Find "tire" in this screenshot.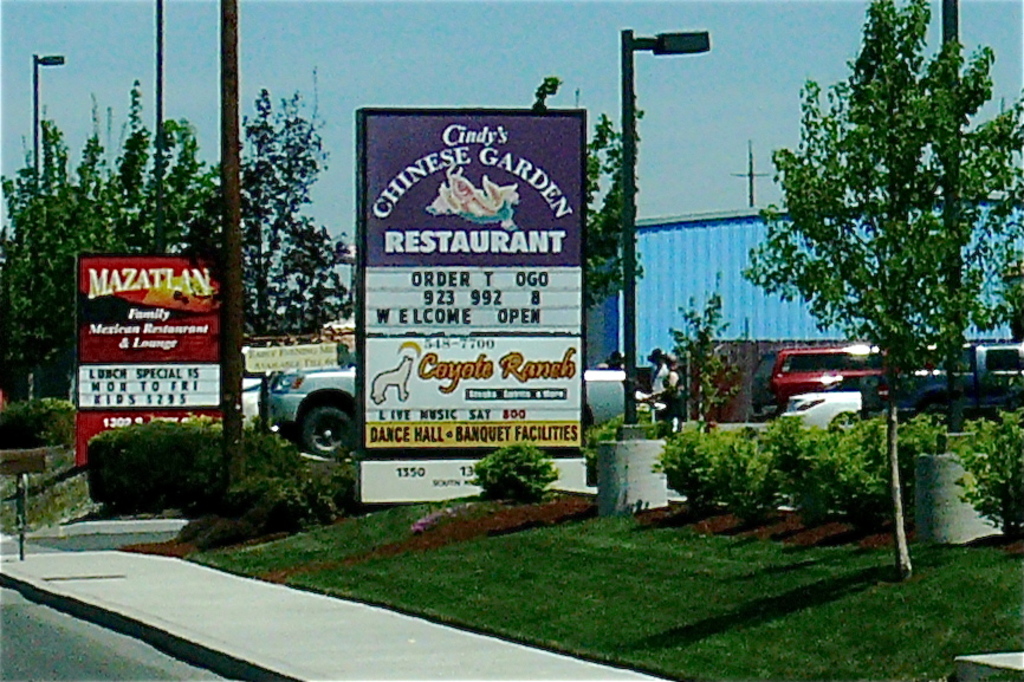
The bounding box for "tire" is BBox(304, 408, 356, 460).
